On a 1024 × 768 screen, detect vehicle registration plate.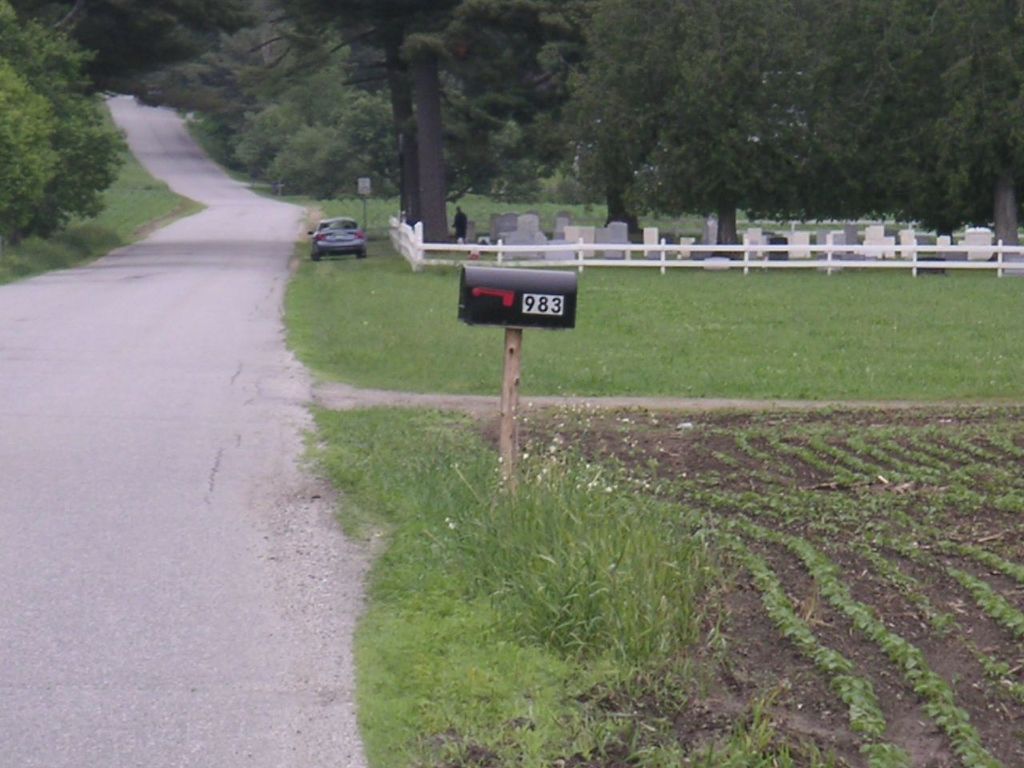
detection(328, 234, 353, 242).
